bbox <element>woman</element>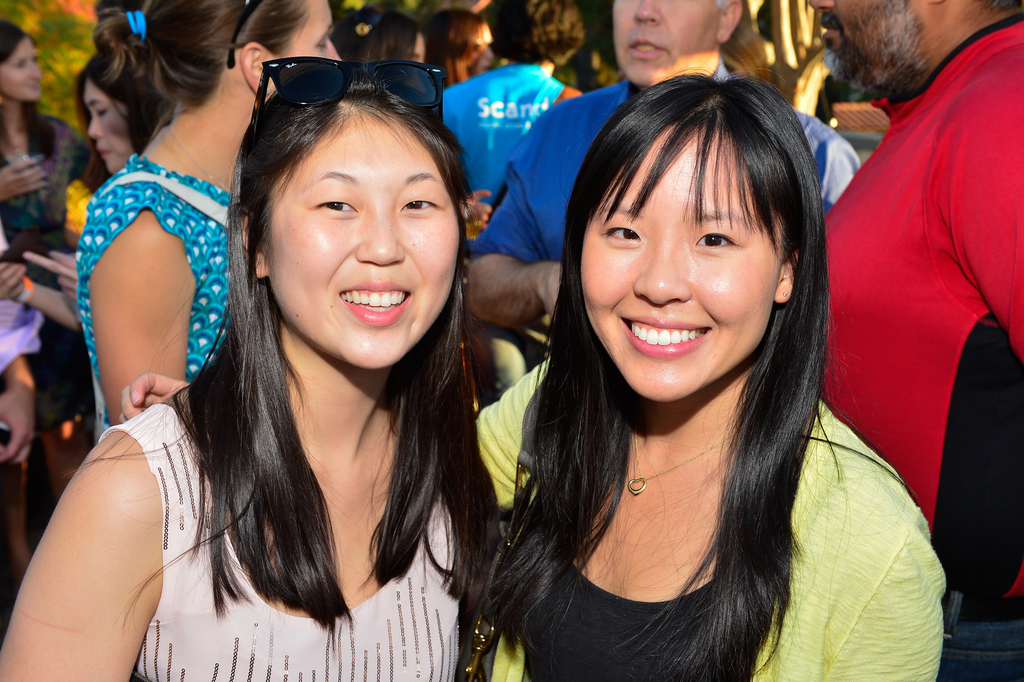
bbox=[424, 8, 495, 90]
